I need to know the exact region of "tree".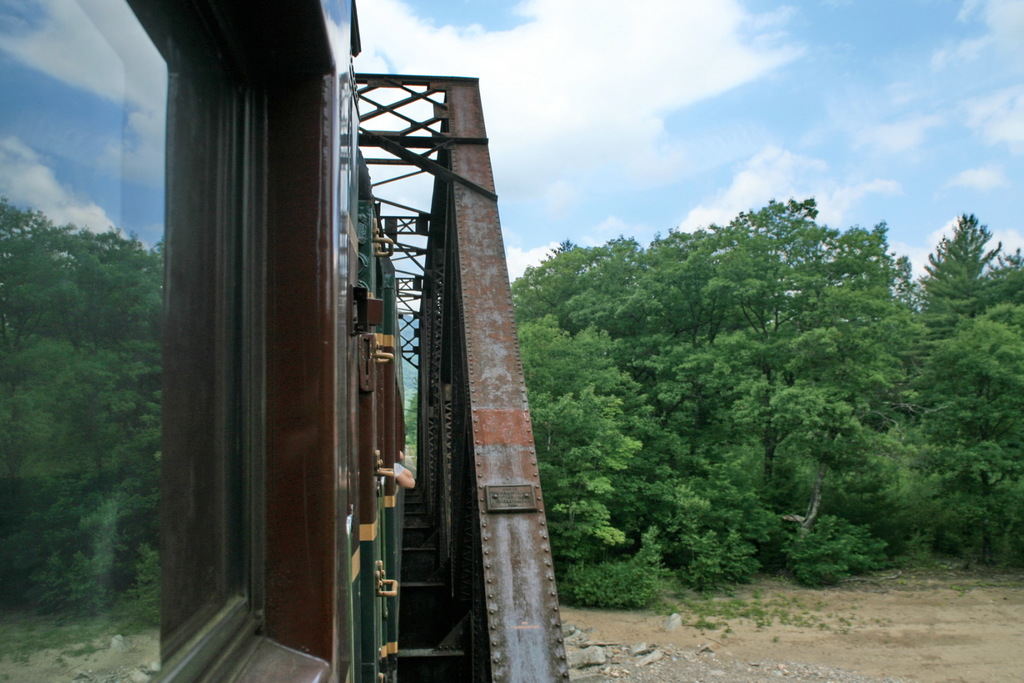
Region: select_region(939, 195, 1007, 338).
